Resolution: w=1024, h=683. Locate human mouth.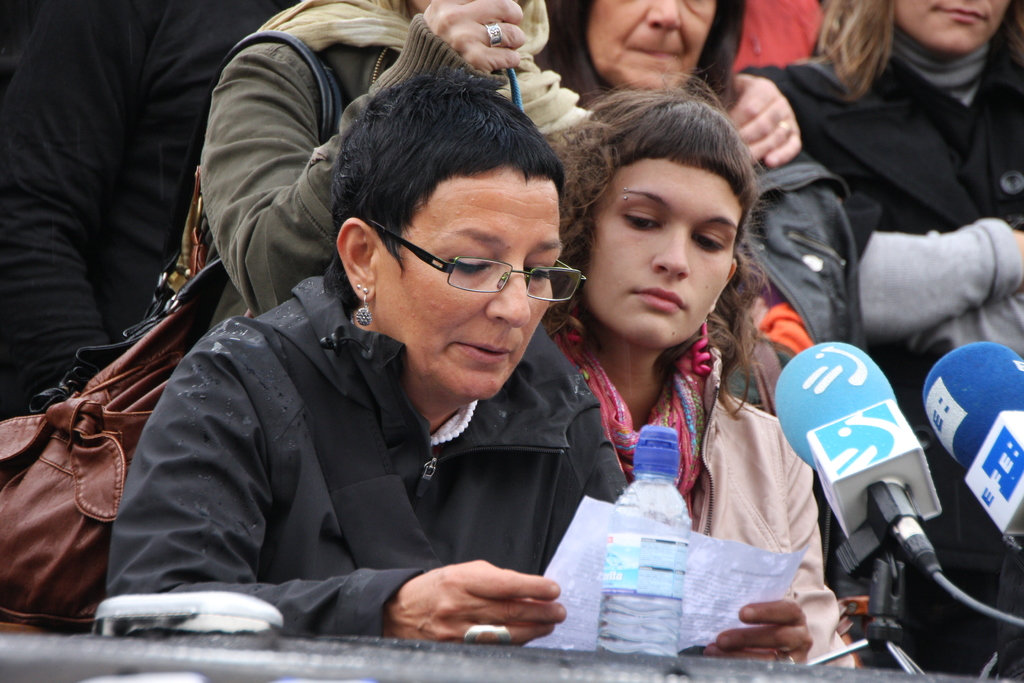
x1=455 y1=341 x2=517 y2=367.
